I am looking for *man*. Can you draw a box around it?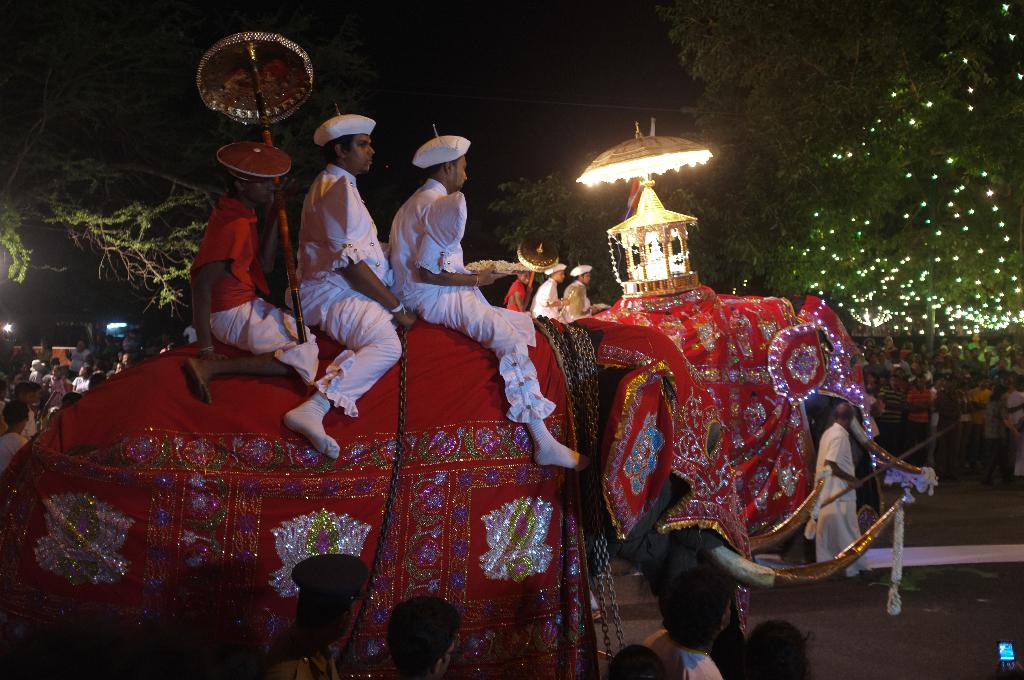
Sure, the bounding box is bbox=(384, 134, 588, 474).
